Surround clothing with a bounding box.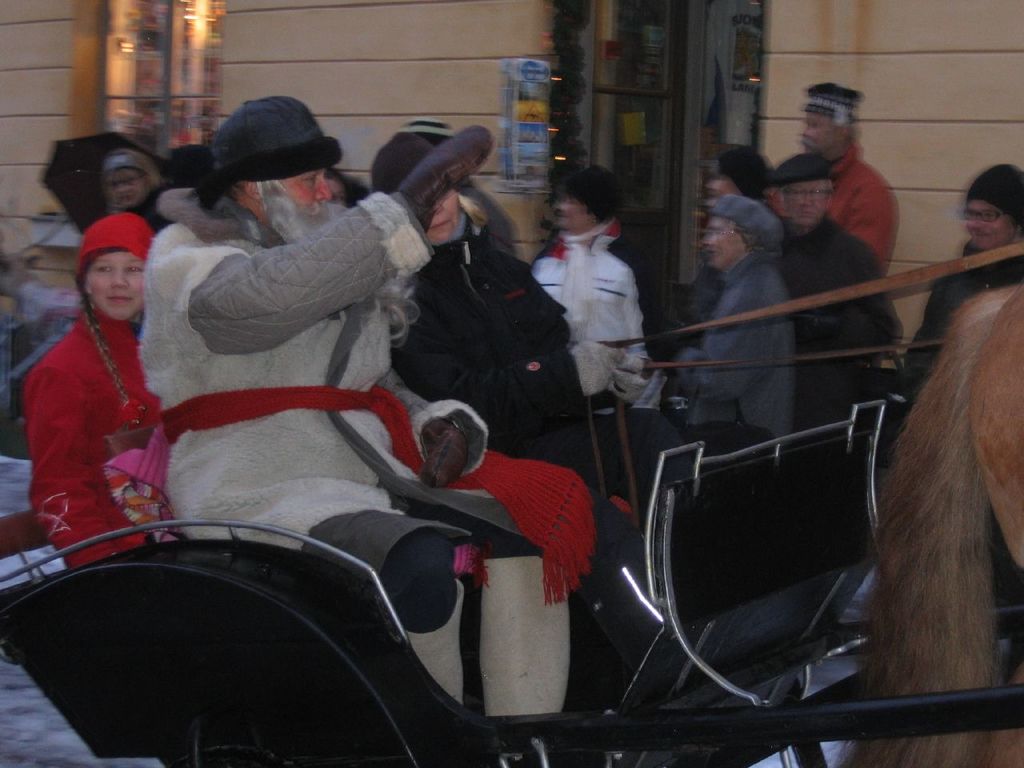
box=[674, 262, 714, 346].
